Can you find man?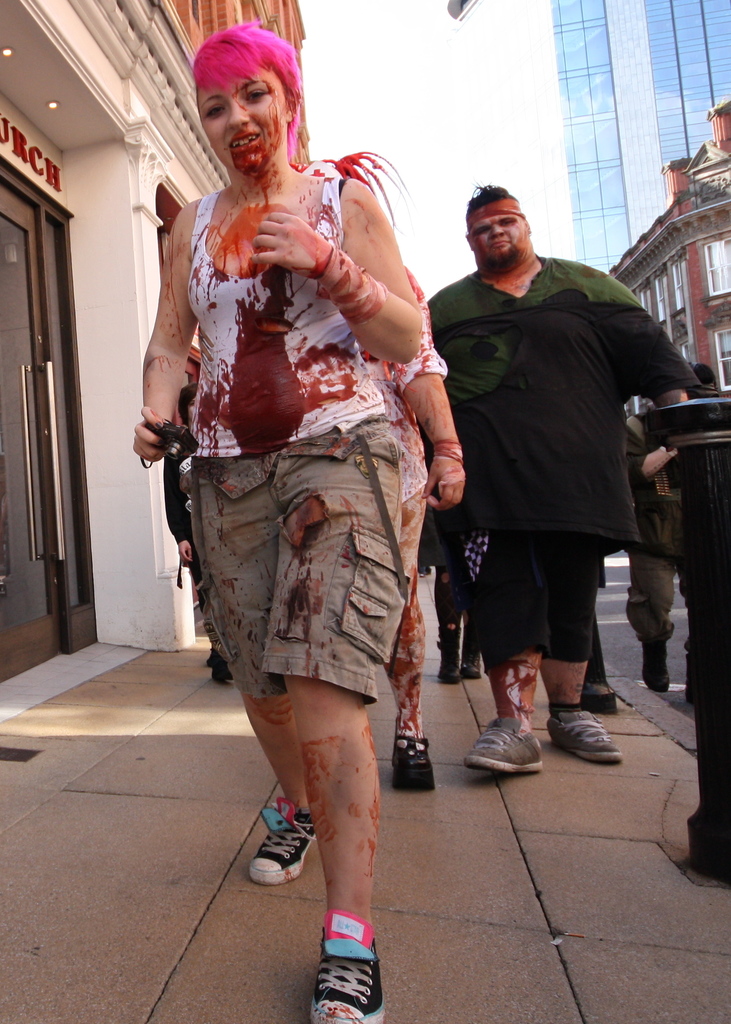
Yes, bounding box: bbox(402, 196, 677, 755).
